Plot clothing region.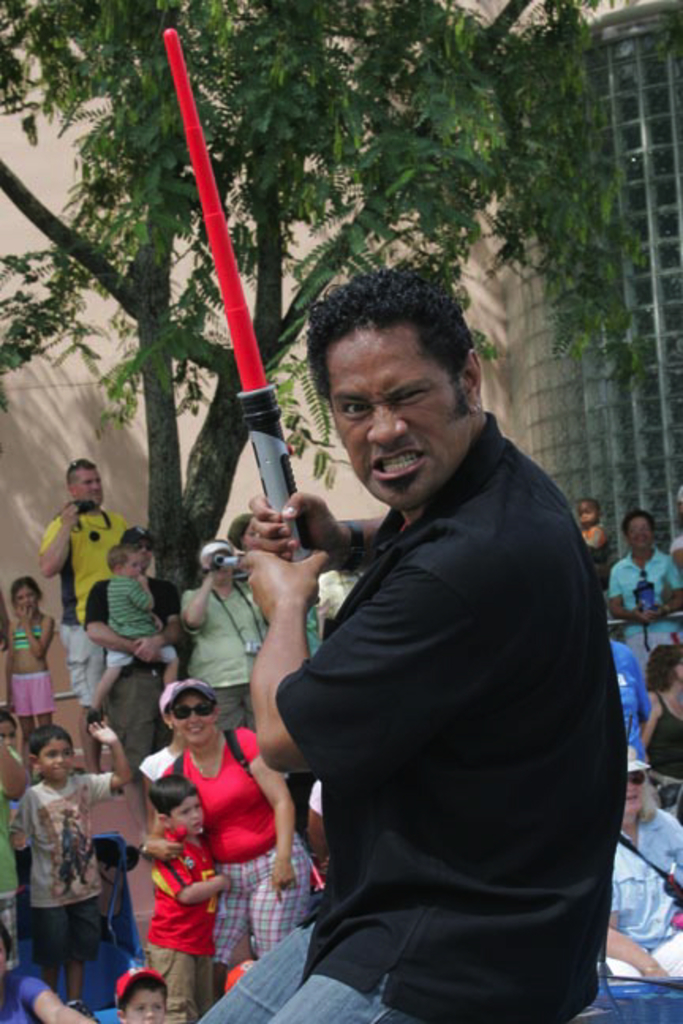
Plotted at {"x1": 76, "y1": 572, "x2": 183, "y2": 781}.
